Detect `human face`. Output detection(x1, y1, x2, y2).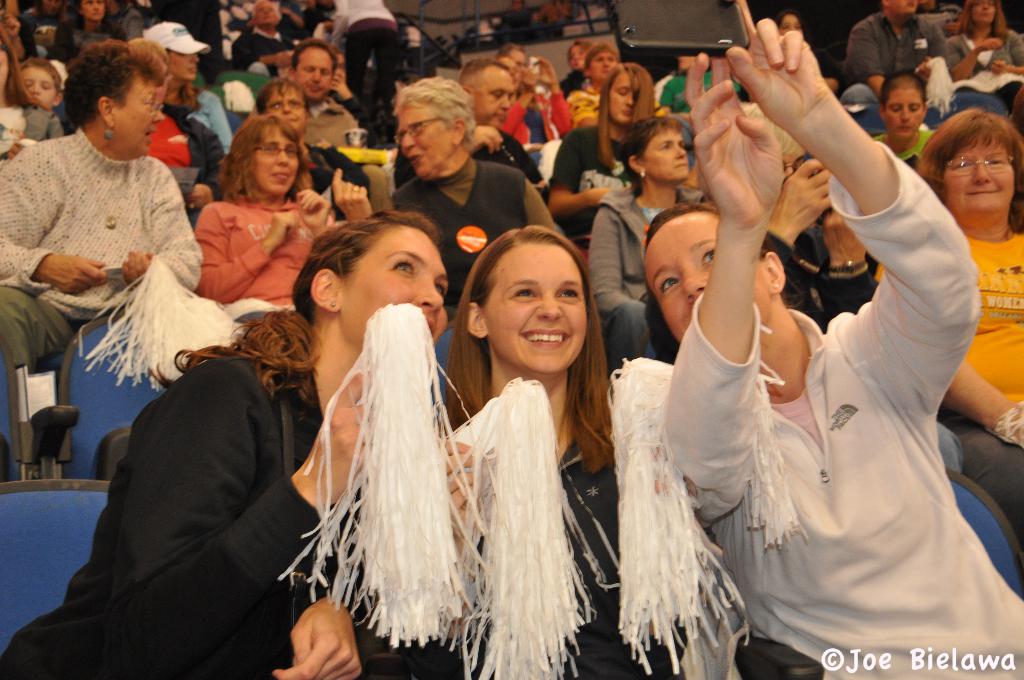
detection(975, 0, 995, 26).
